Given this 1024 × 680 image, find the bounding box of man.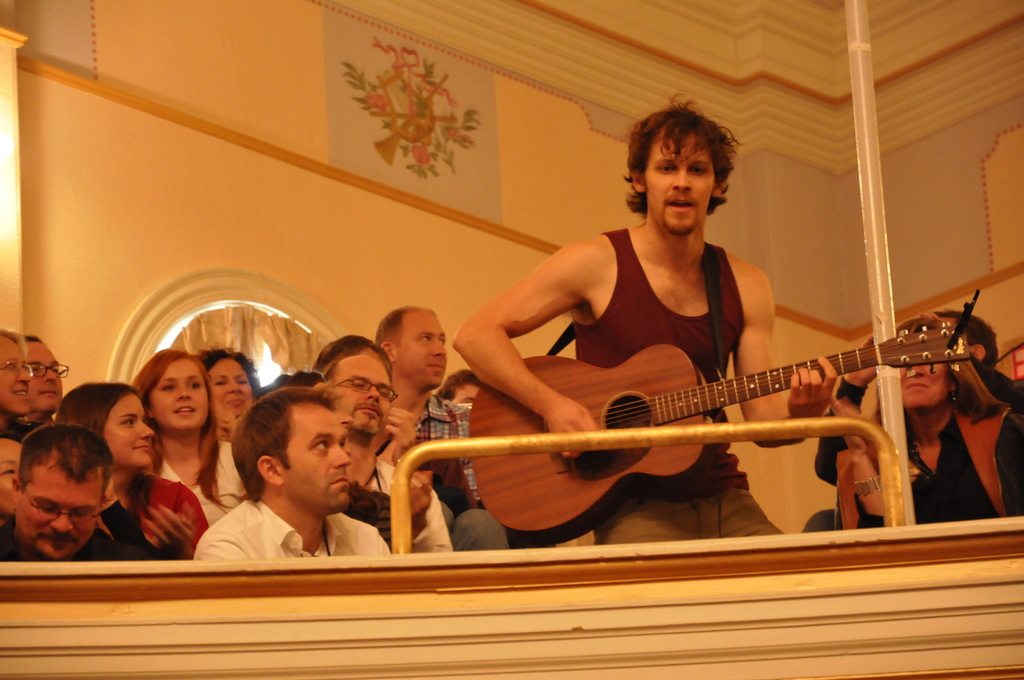
locate(18, 334, 64, 416).
